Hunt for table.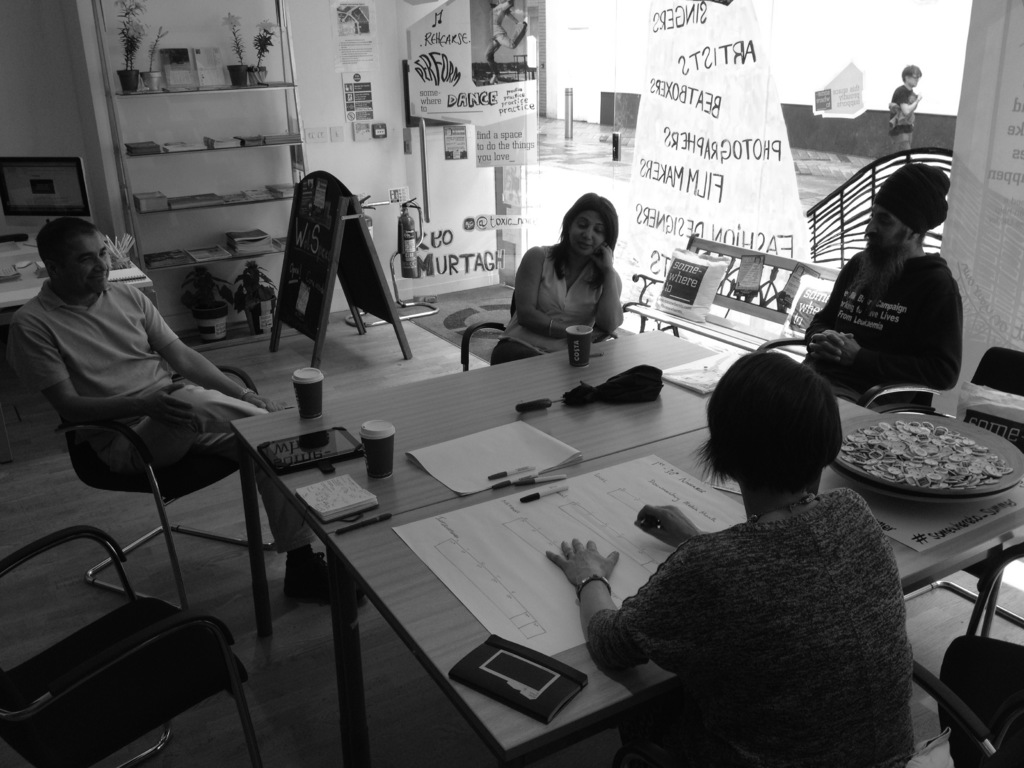
Hunted down at locate(205, 335, 751, 759).
